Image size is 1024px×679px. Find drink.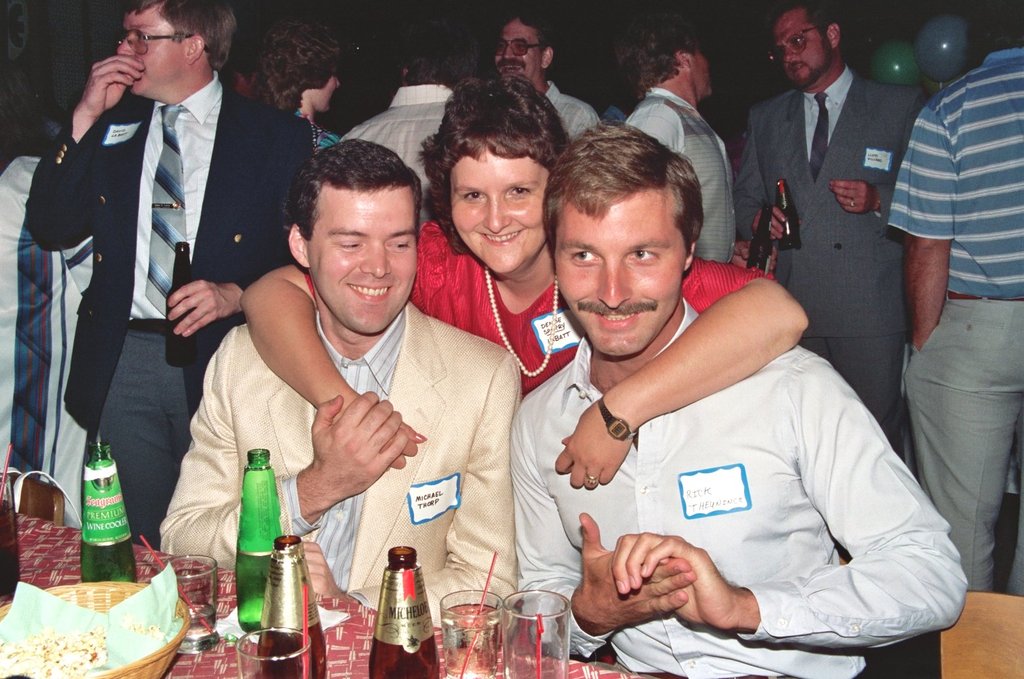
(779,188,804,251).
